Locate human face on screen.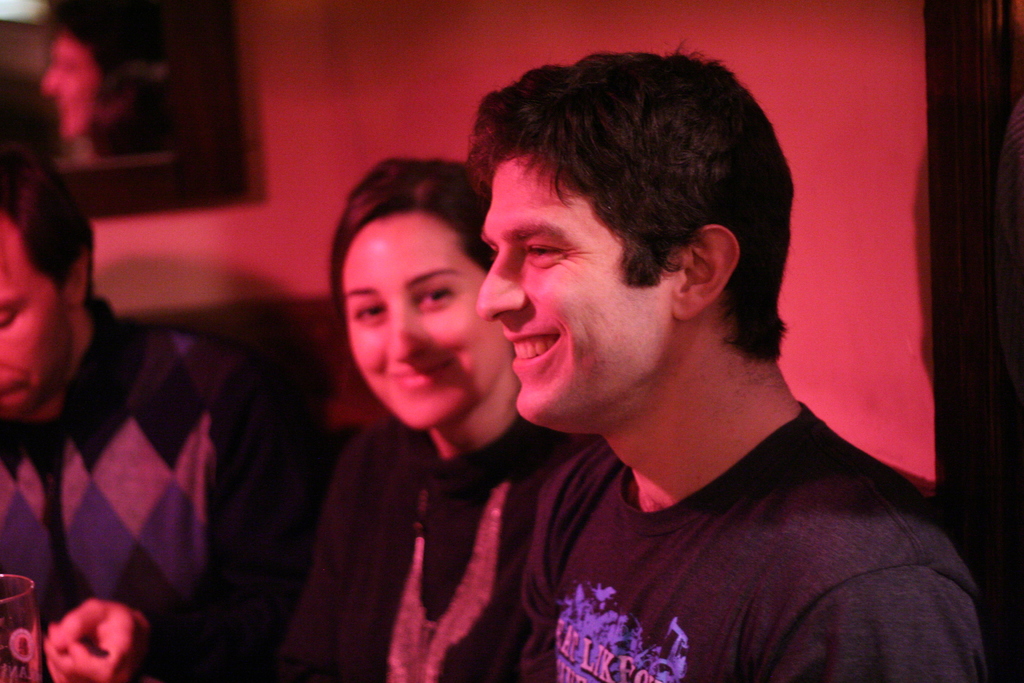
On screen at detection(40, 21, 106, 152).
